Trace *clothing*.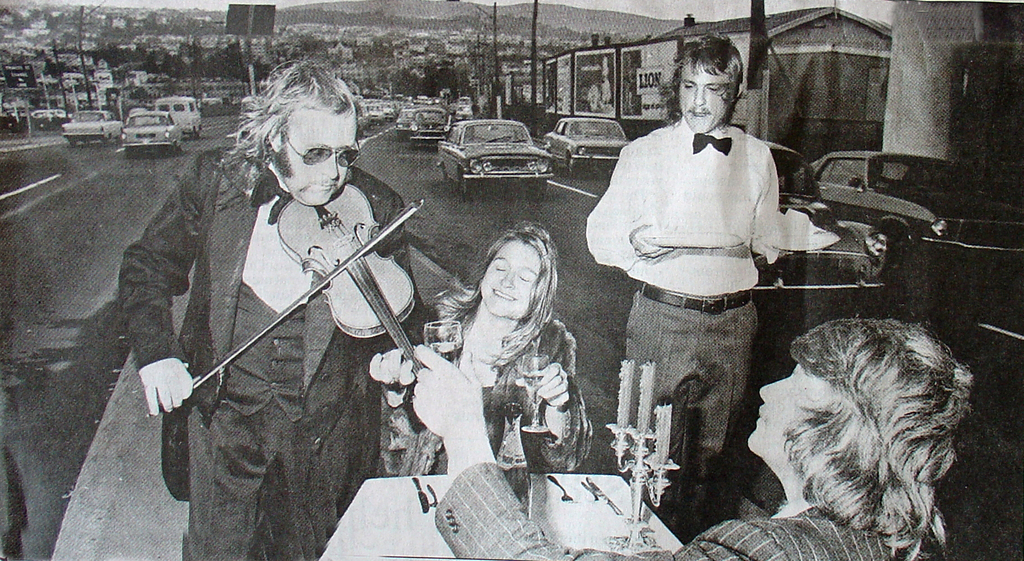
Traced to [left=433, top=464, right=909, bottom=560].
